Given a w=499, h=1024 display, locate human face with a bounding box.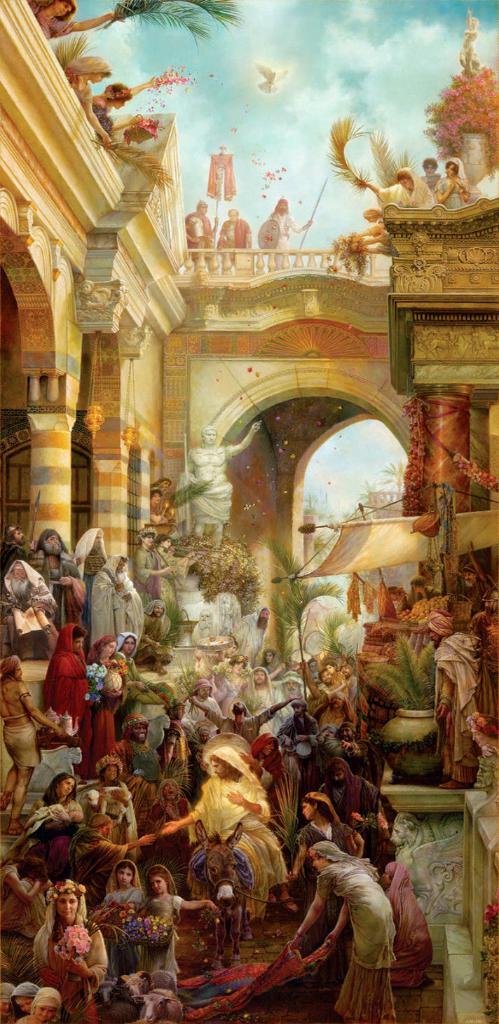
Located: left=323, top=676, right=327, bottom=679.
